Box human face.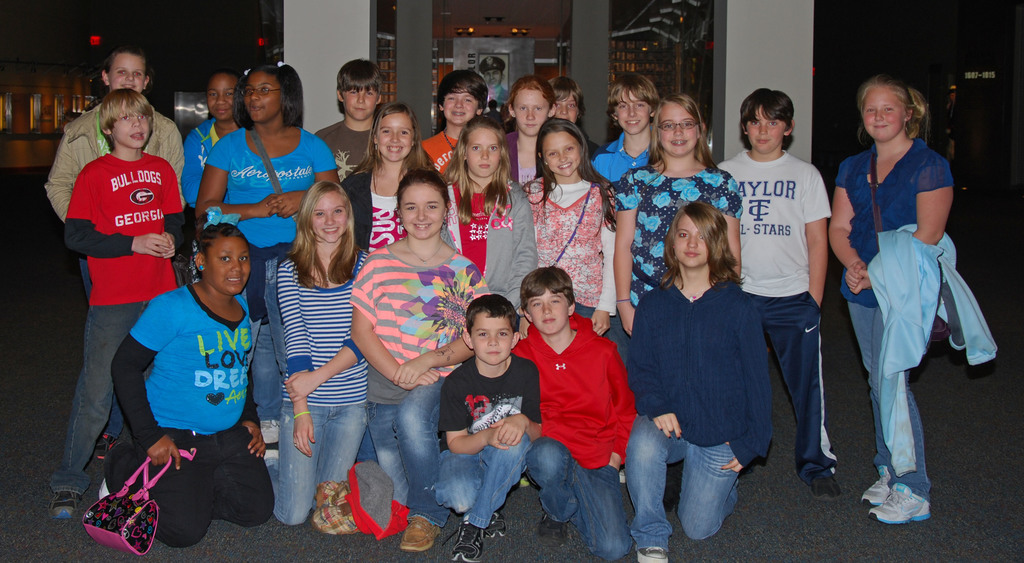
region(556, 90, 578, 124).
